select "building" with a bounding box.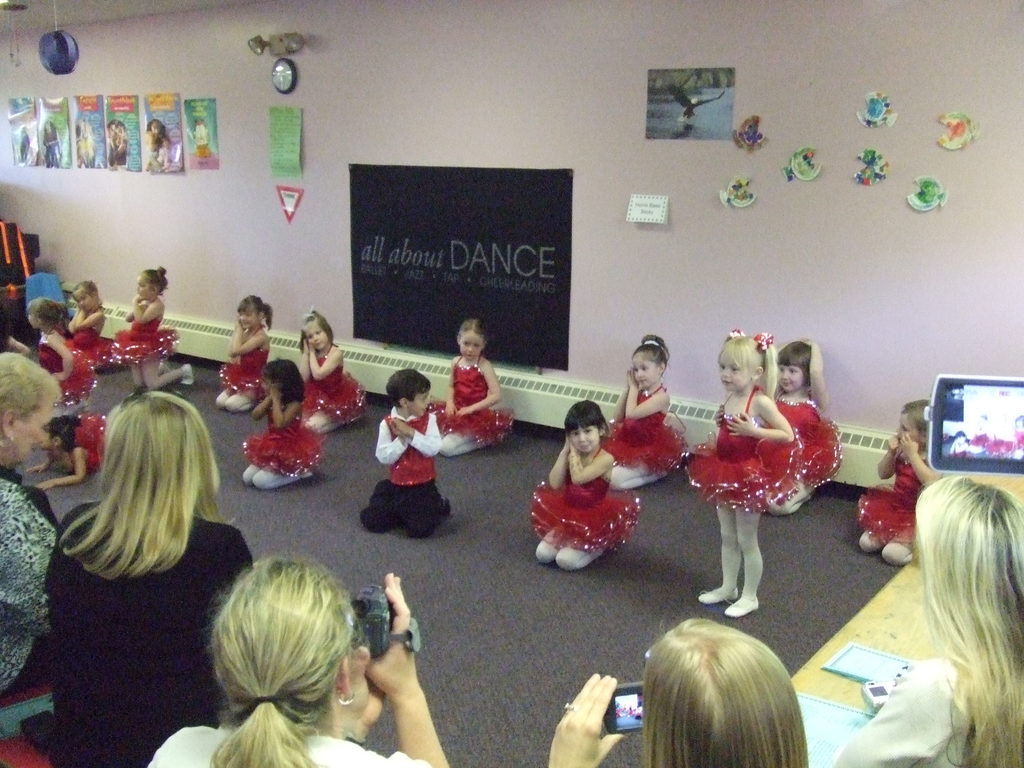
[left=0, top=1, right=1023, bottom=767].
